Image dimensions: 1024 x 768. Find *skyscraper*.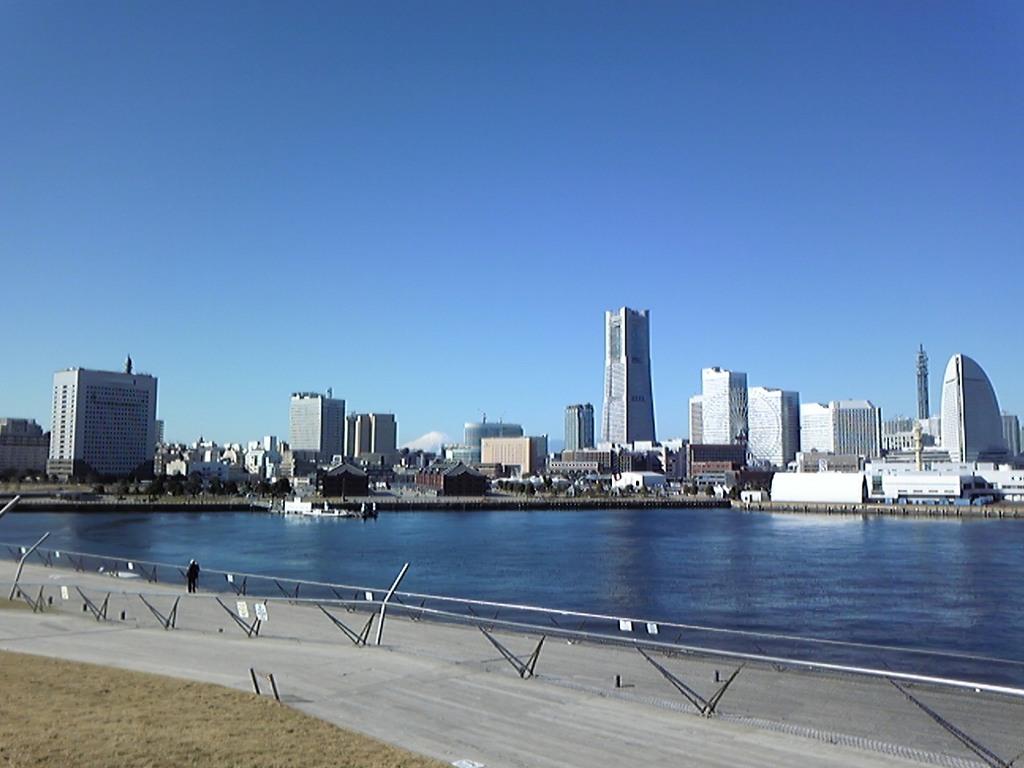
599/298/659/444.
